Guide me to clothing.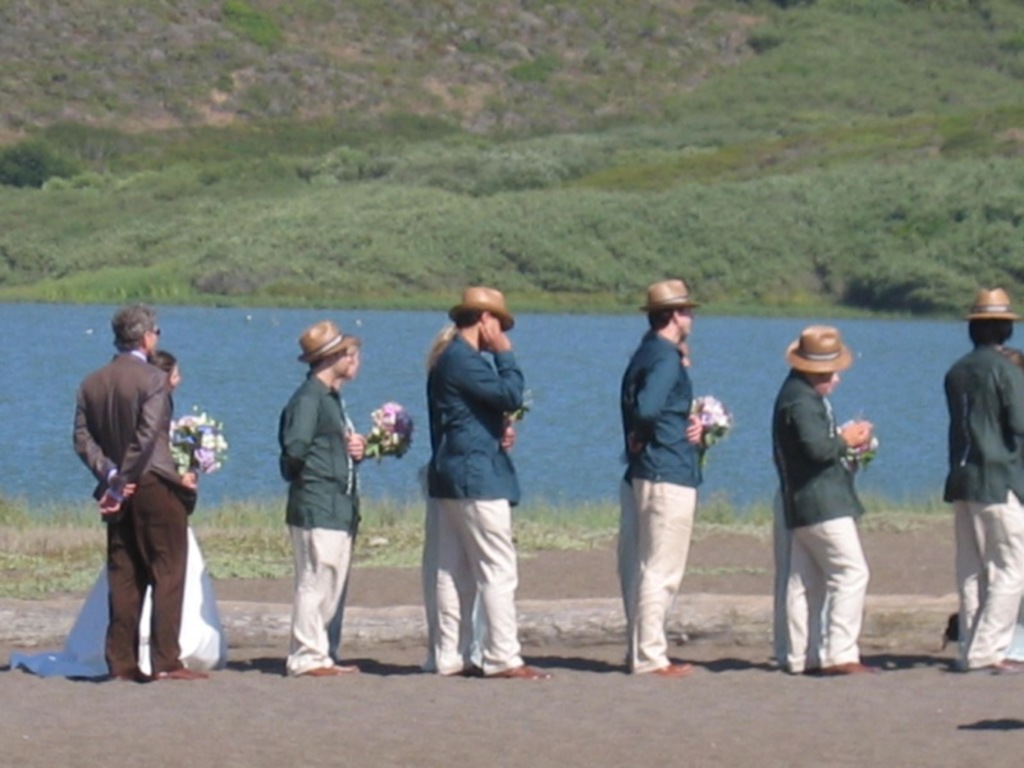
Guidance: (x1=622, y1=335, x2=709, y2=667).
